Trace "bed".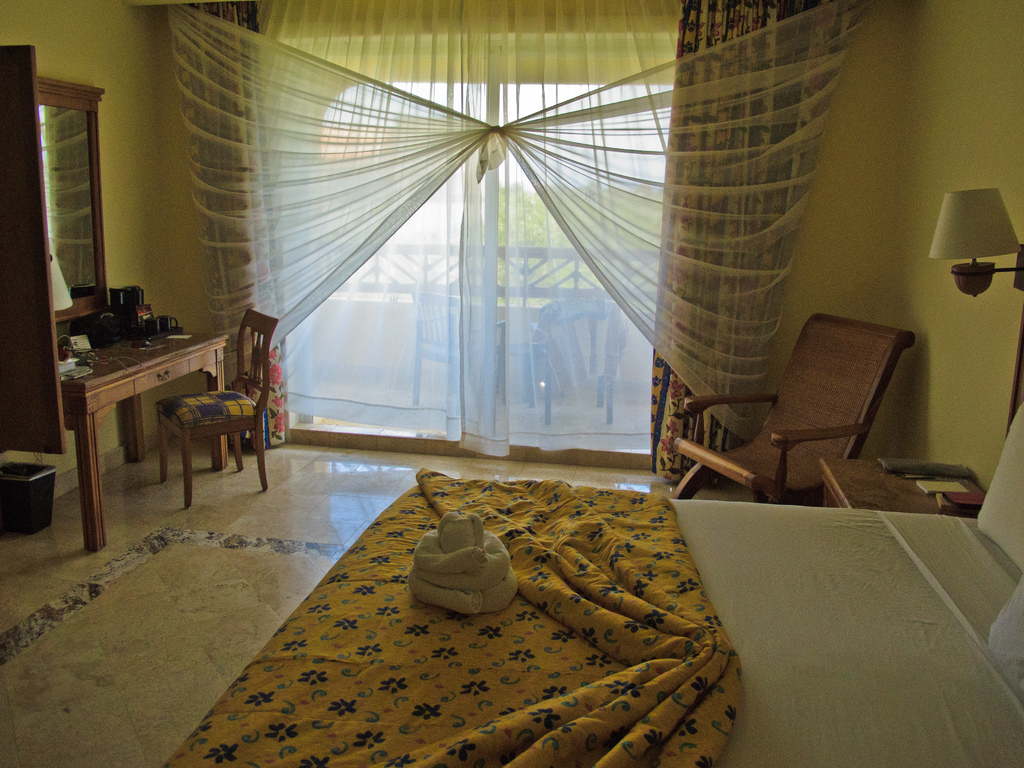
Traced to [left=161, top=312, right=1023, bottom=767].
